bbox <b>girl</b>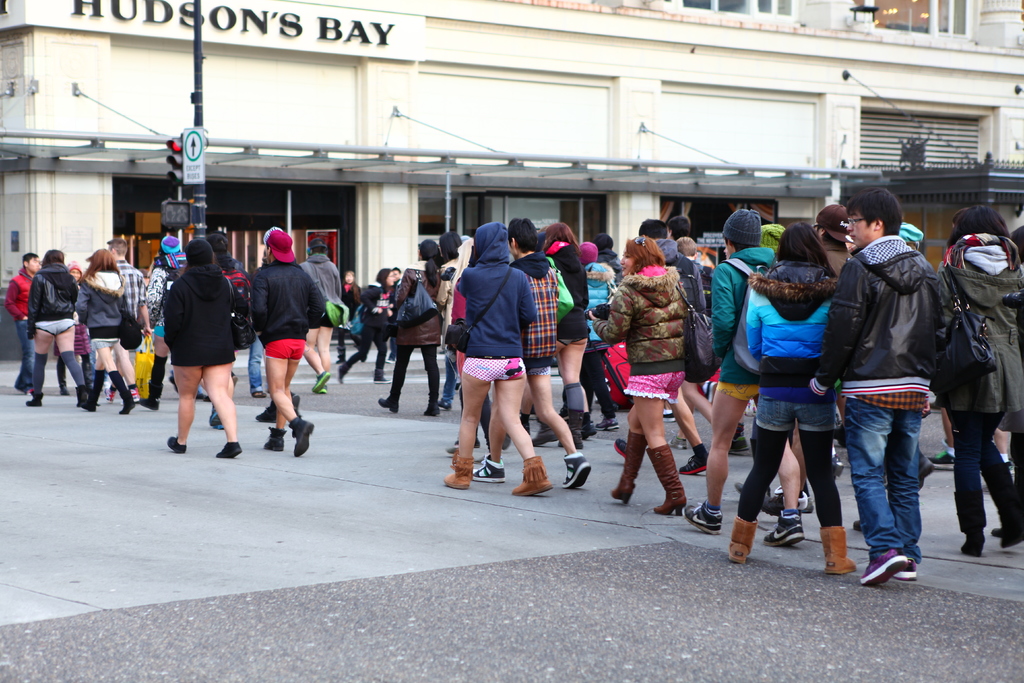
<box>337,269,392,384</box>
